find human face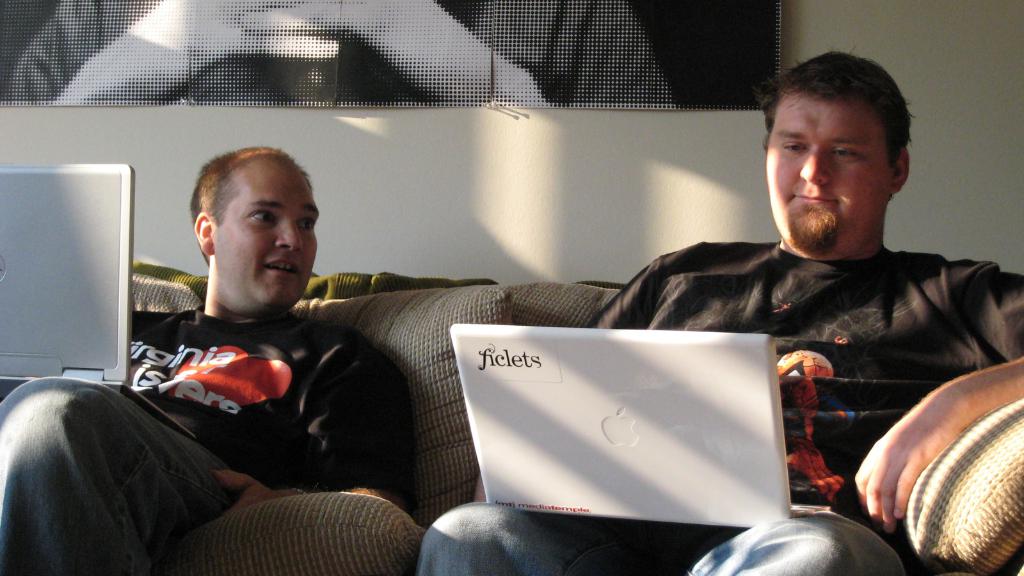
215/155/320/308
